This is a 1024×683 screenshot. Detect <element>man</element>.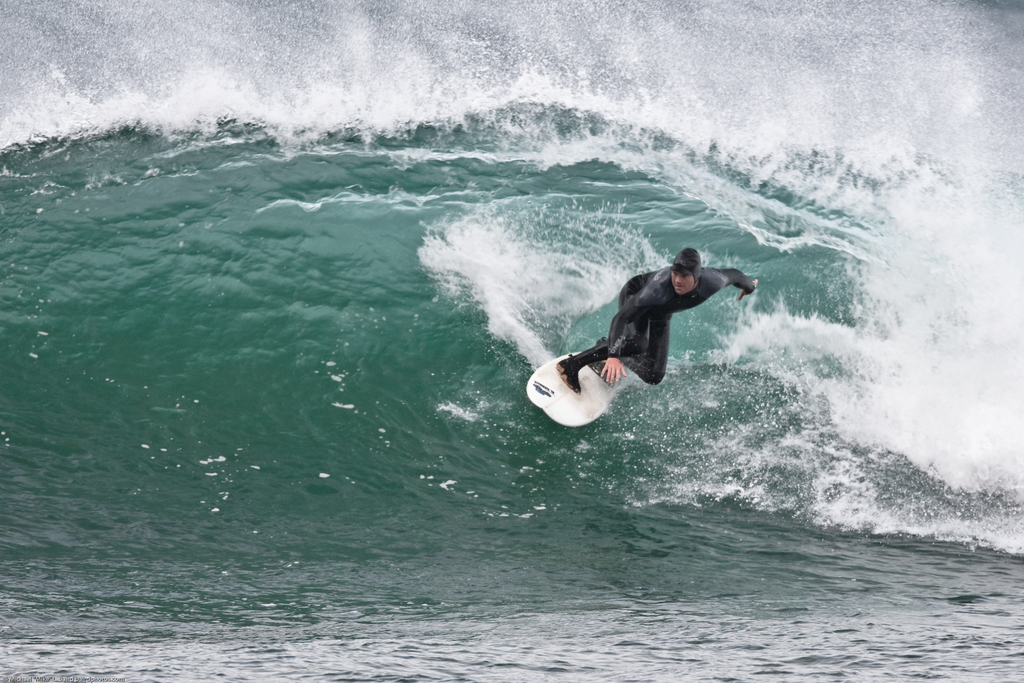
<bbox>586, 242, 759, 429</bbox>.
